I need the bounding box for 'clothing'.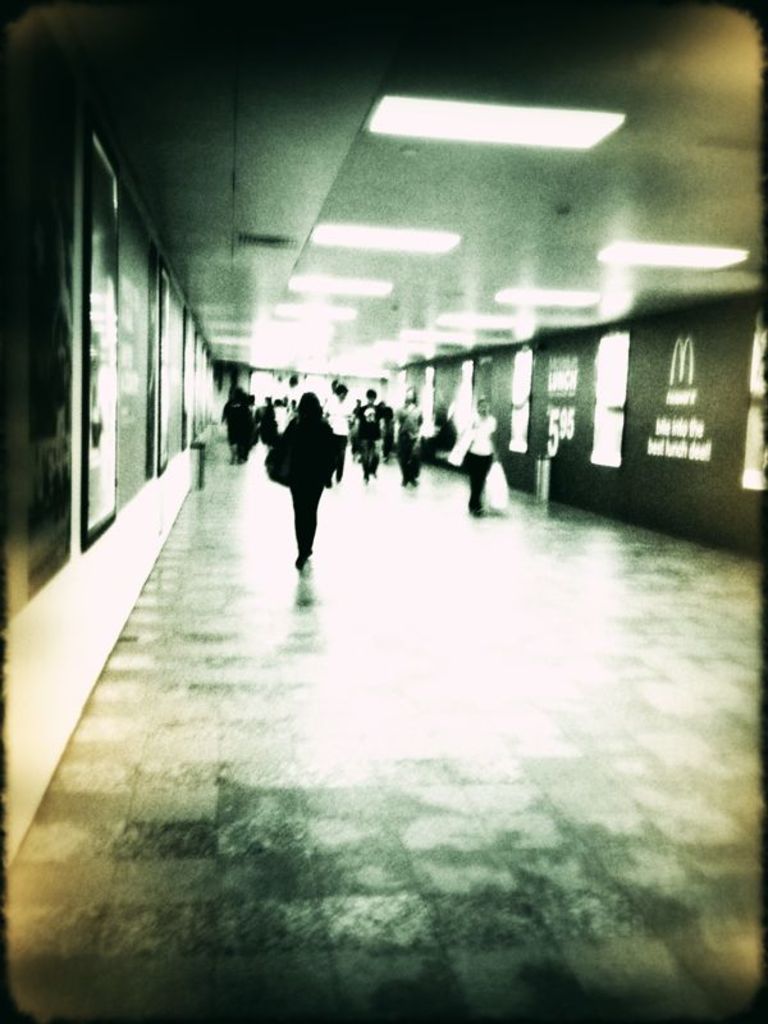
Here it is: l=403, t=403, r=419, b=486.
